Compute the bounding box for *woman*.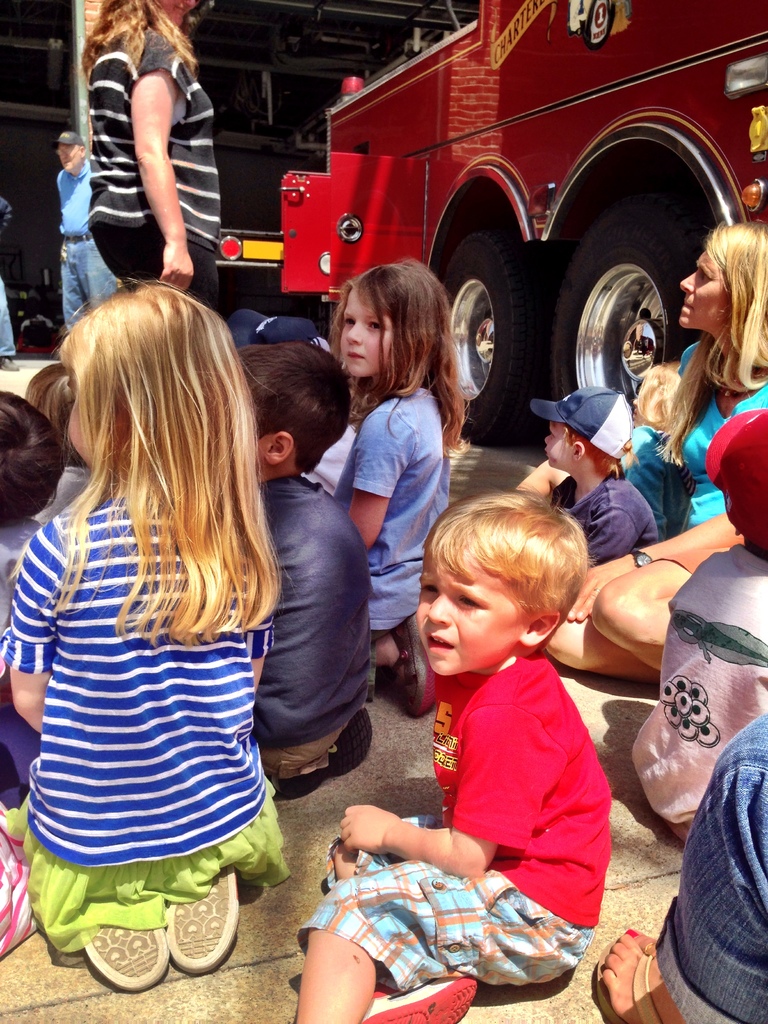
locate(84, 0, 224, 319).
